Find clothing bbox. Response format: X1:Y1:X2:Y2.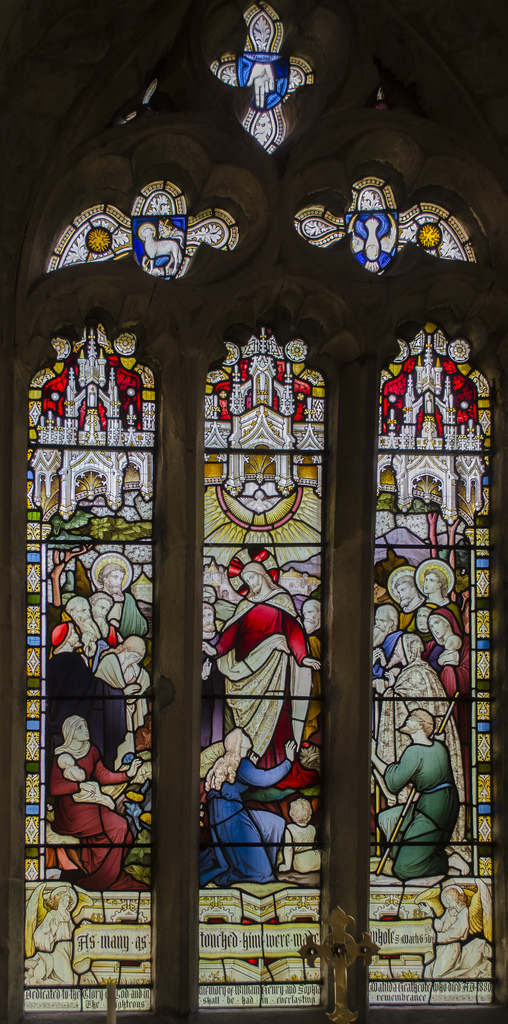
404:603:467:640.
